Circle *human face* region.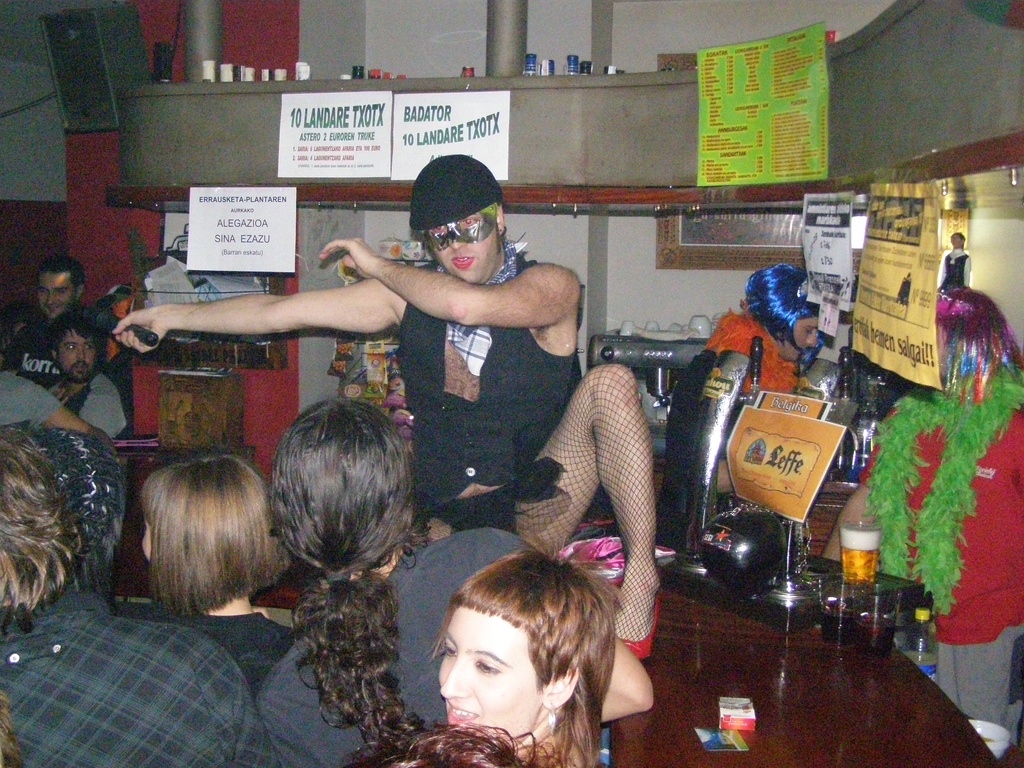
Region: detection(435, 600, 540, 736).
